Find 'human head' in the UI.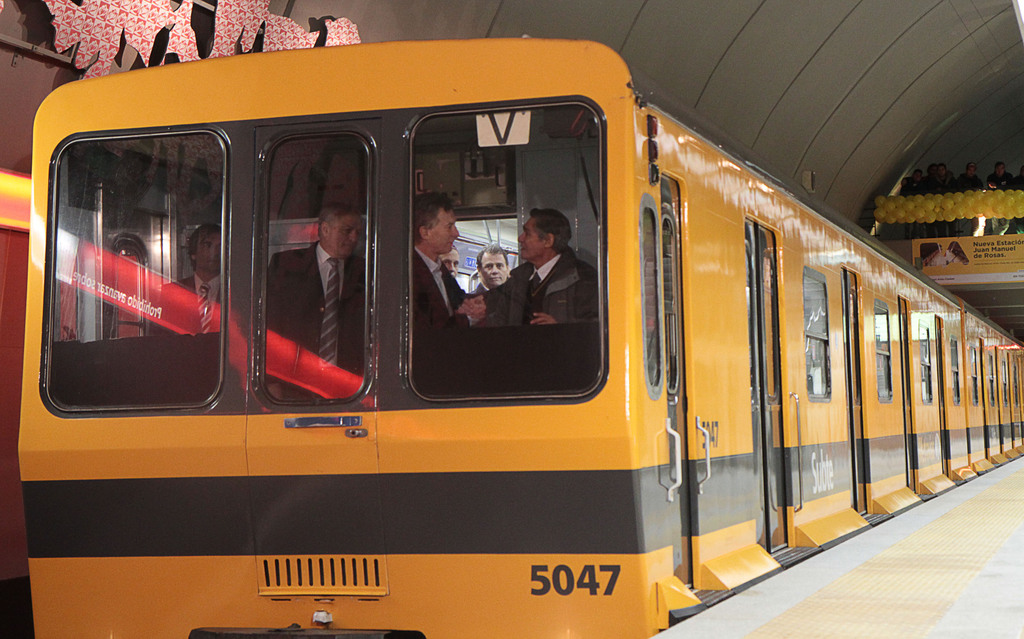
UI element at {"x1": 317, "y1": 204, "x2": 363, "y2": 261}.
